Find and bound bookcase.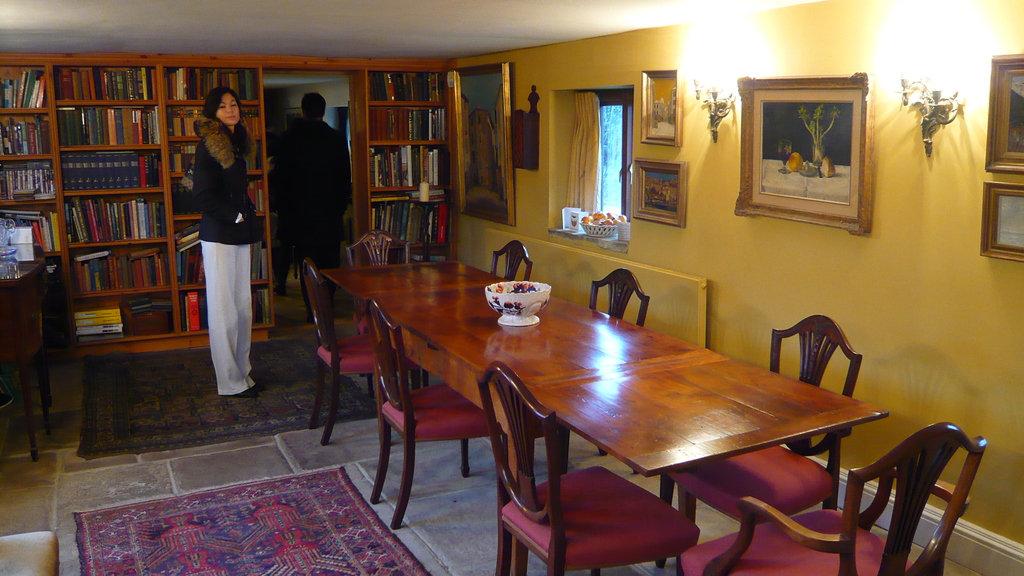
Bound: pyautogui.locateOnScreen(342, 76, 465, 260).
